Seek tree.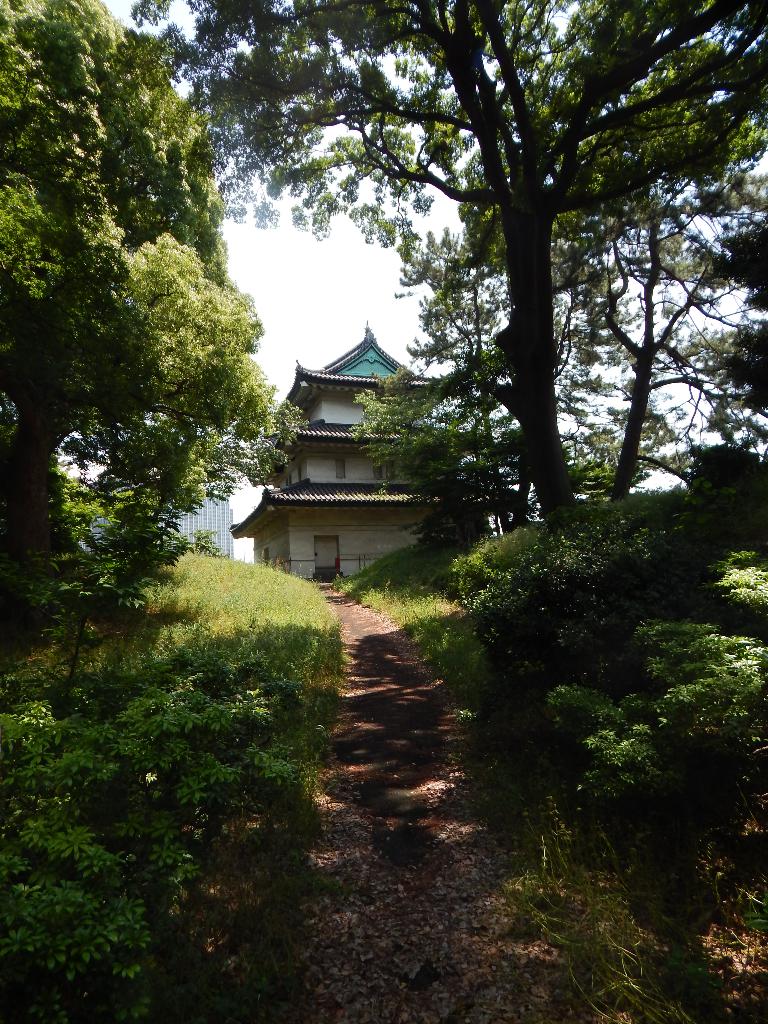
box(353, 232, 529, 543).
